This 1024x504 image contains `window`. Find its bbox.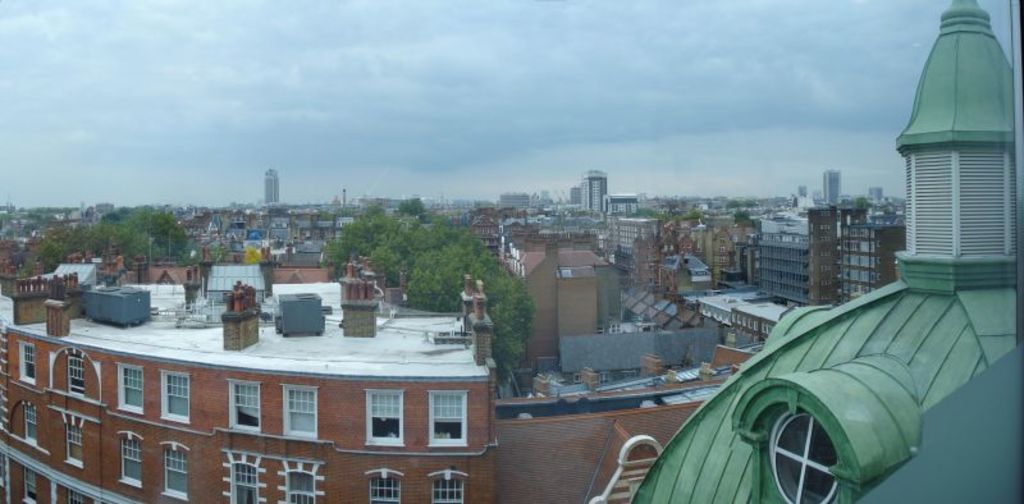
box=[366, 388, 410, 450].
